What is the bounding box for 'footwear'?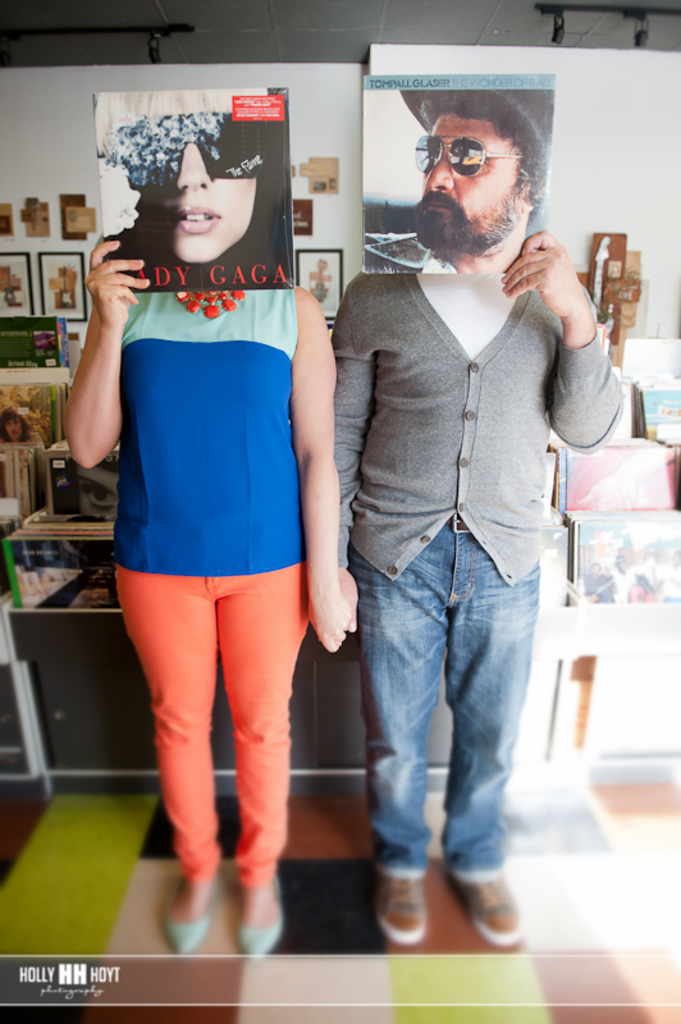
(161, 868, 211, 961).
